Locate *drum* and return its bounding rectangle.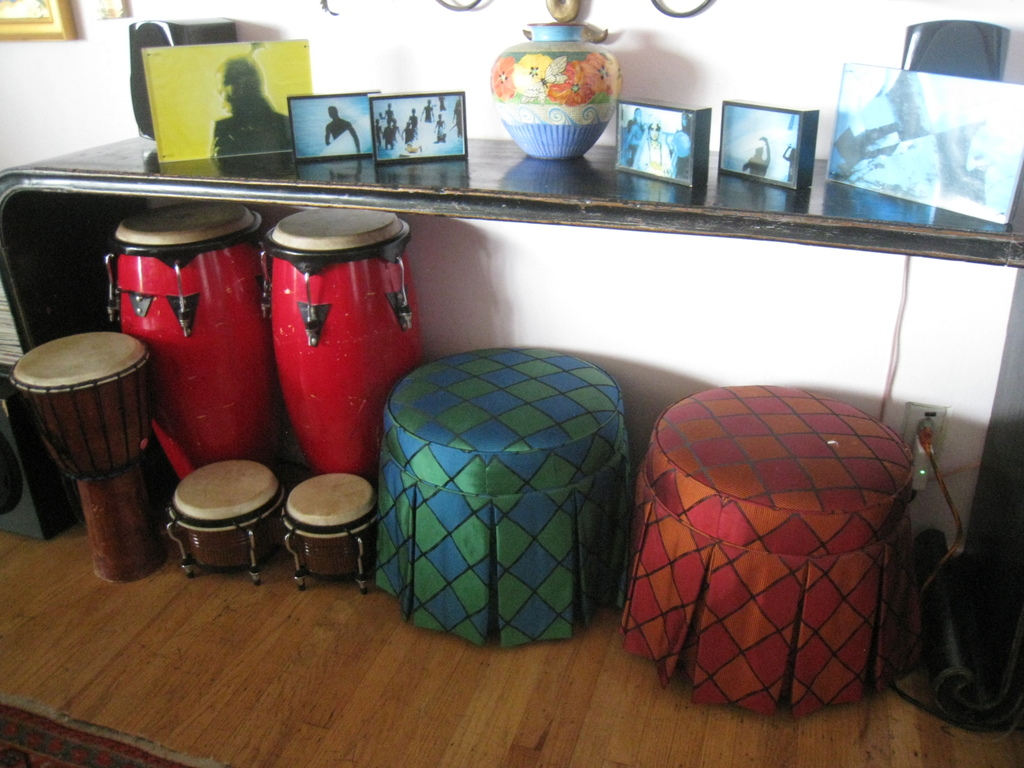
{"x1": 9, "y1": 335, "x2": 172, "y2": 583}.
